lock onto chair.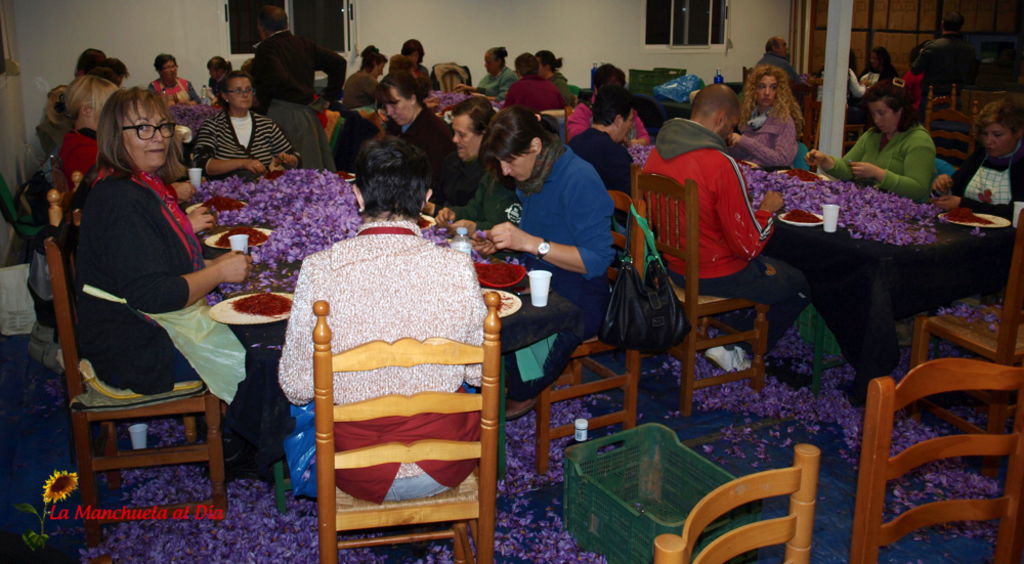
Locked: Rect(903, 212, 1023, 473).
